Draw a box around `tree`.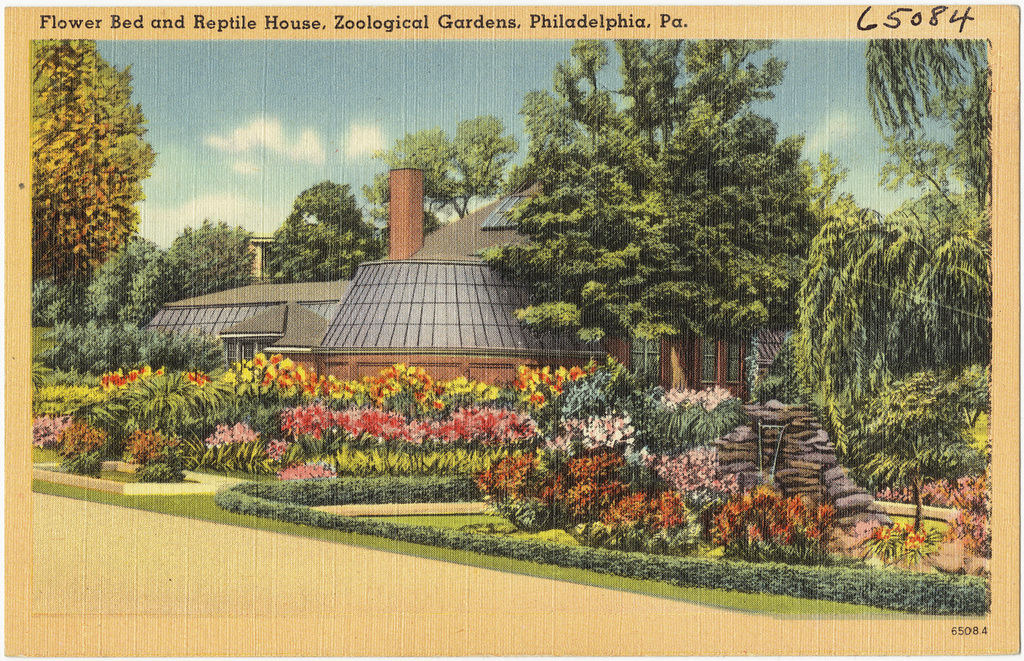
l=266, t=178, r=385, b=283.
